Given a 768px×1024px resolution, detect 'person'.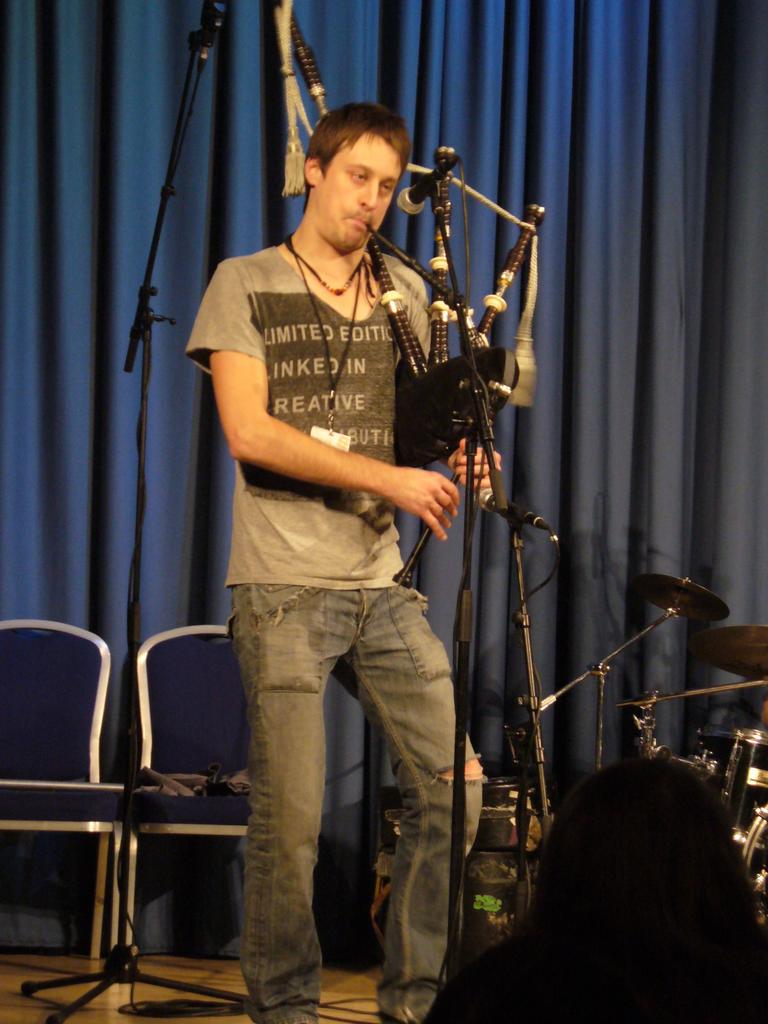
left=184, top=99, right=502, bottom=1023.
